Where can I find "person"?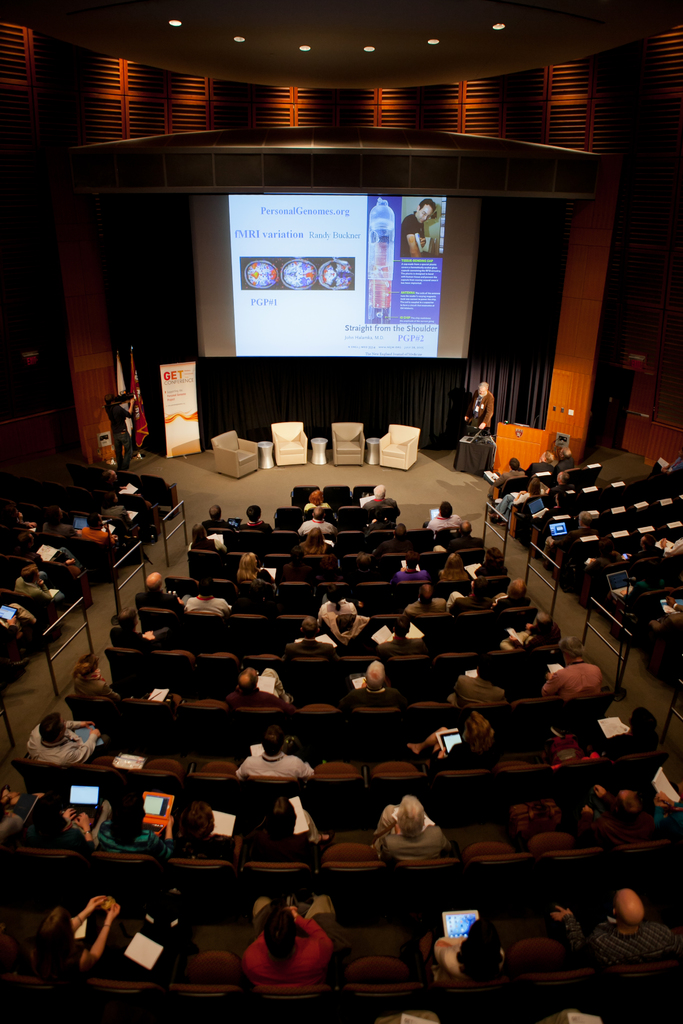
You can find it at crop(185, 580, 236, 615).
